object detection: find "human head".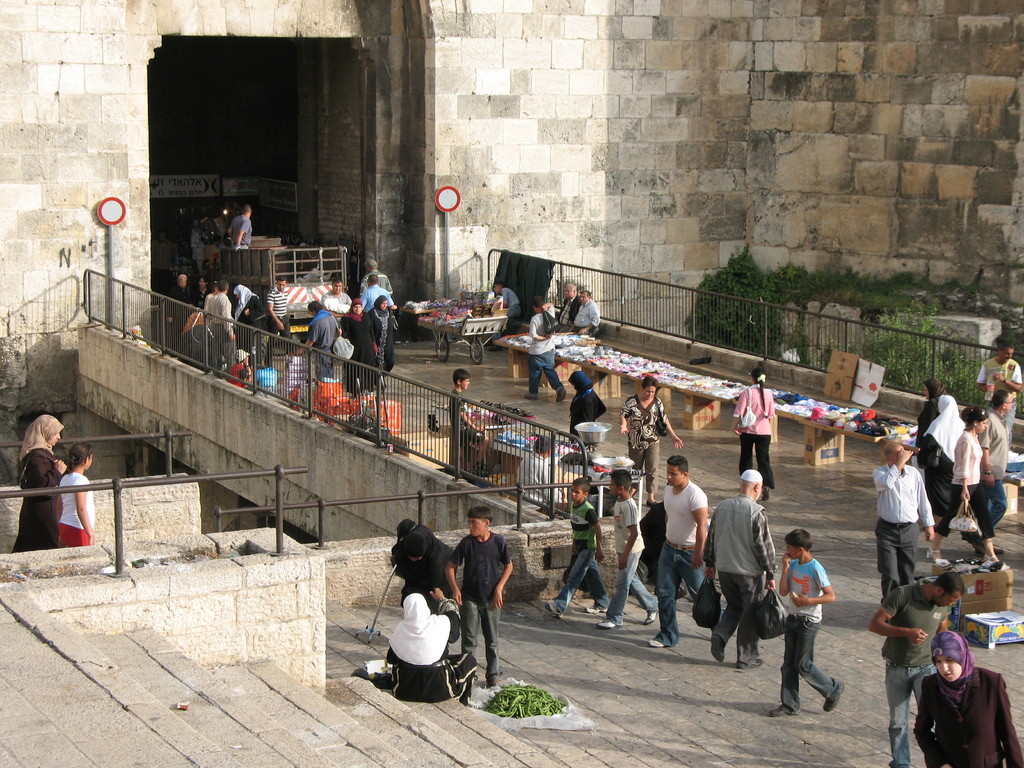
750, 368, 765, 383.
